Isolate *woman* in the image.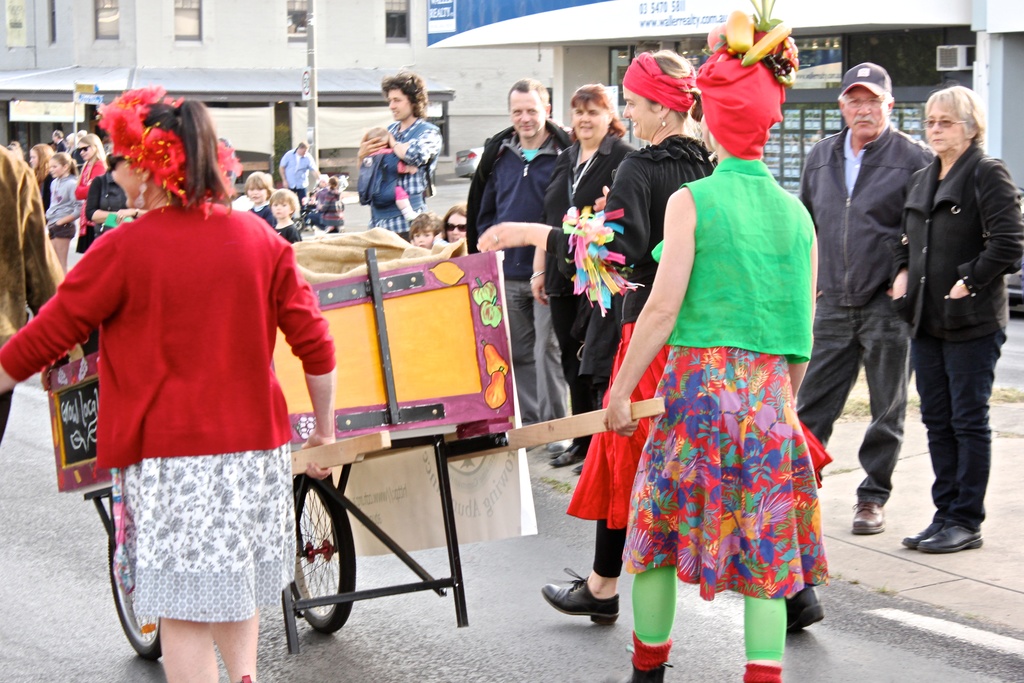
Isolated region: (892,73,1023,555).
